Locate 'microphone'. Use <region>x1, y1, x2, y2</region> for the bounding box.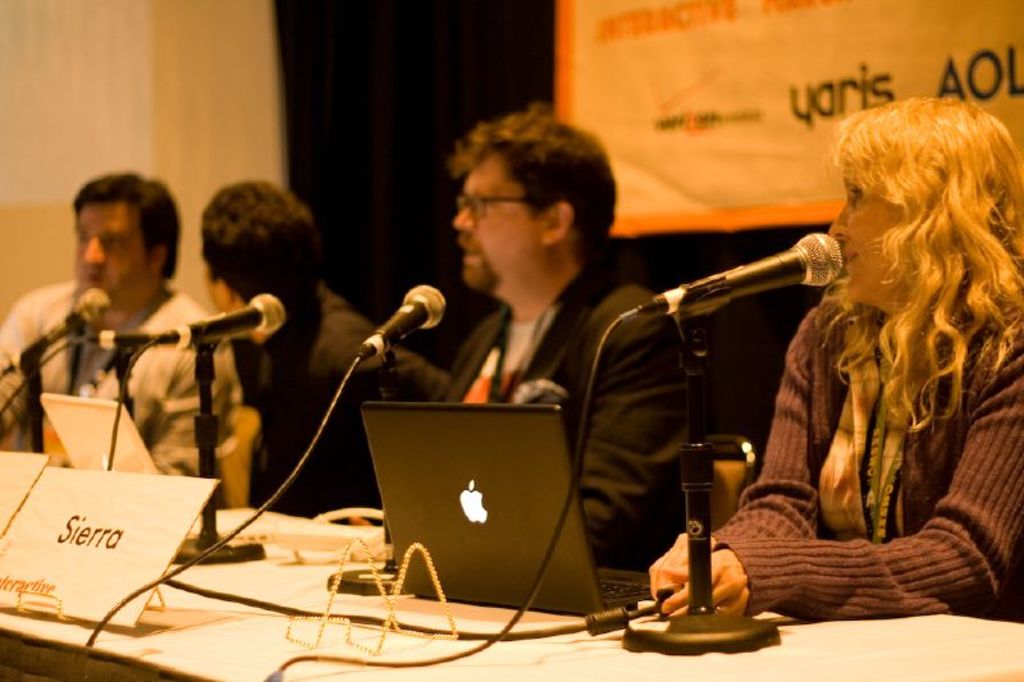
<region>156, 294, 292, 348</region>.
